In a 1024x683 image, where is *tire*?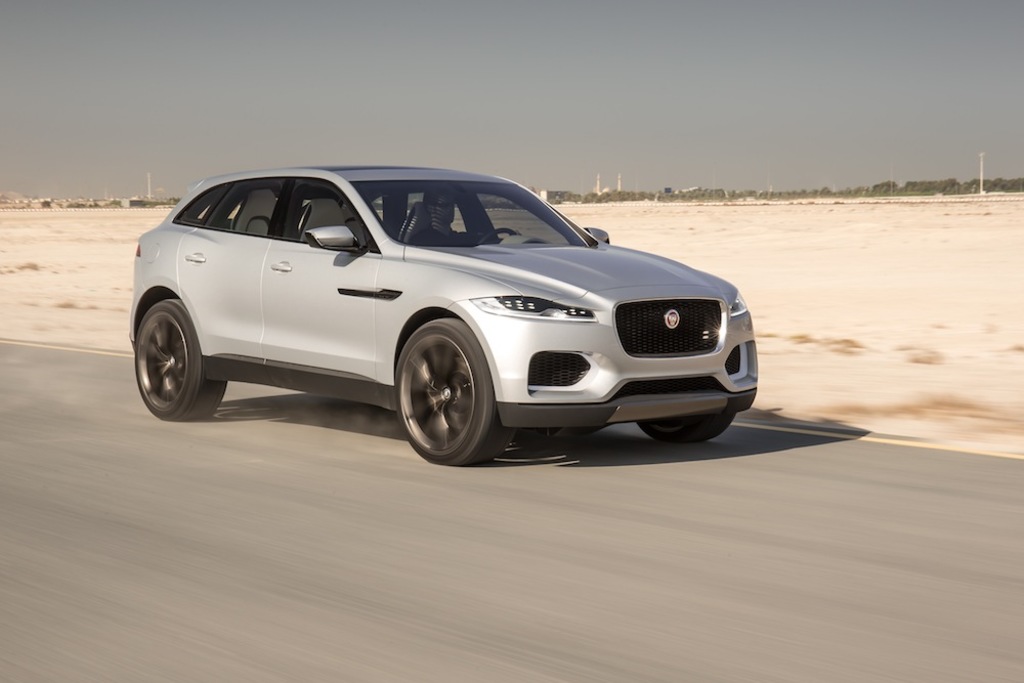
box(396, 315, 512, 464).
